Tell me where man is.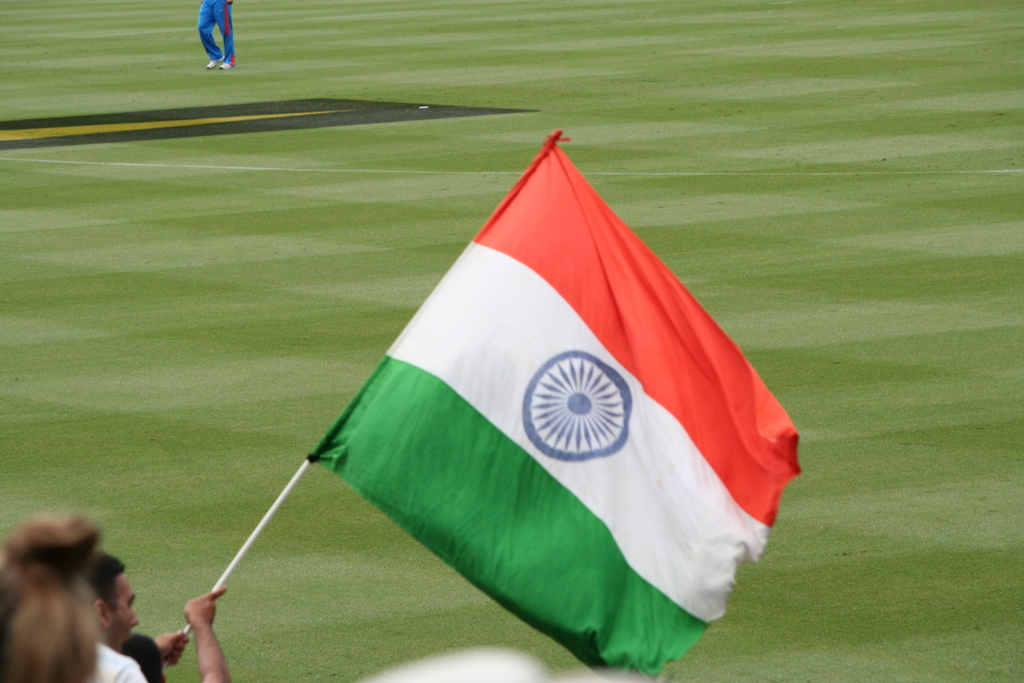
man is at pyautogui.locateOnScreen(82, 544, 149, 682).
